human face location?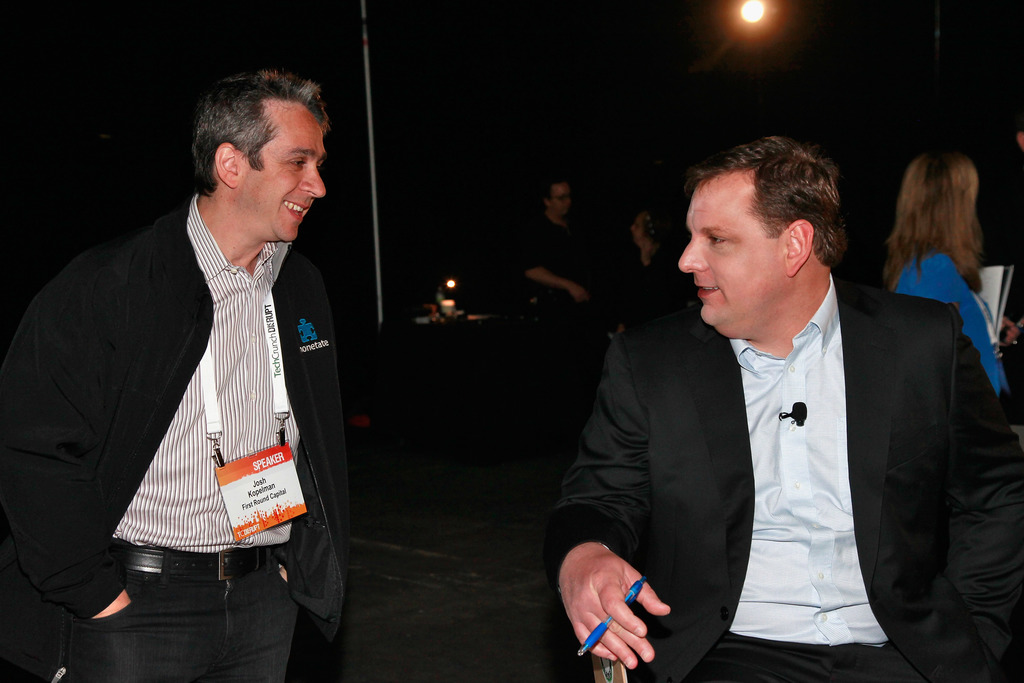
bbox=[543, 181, 569, 224]
